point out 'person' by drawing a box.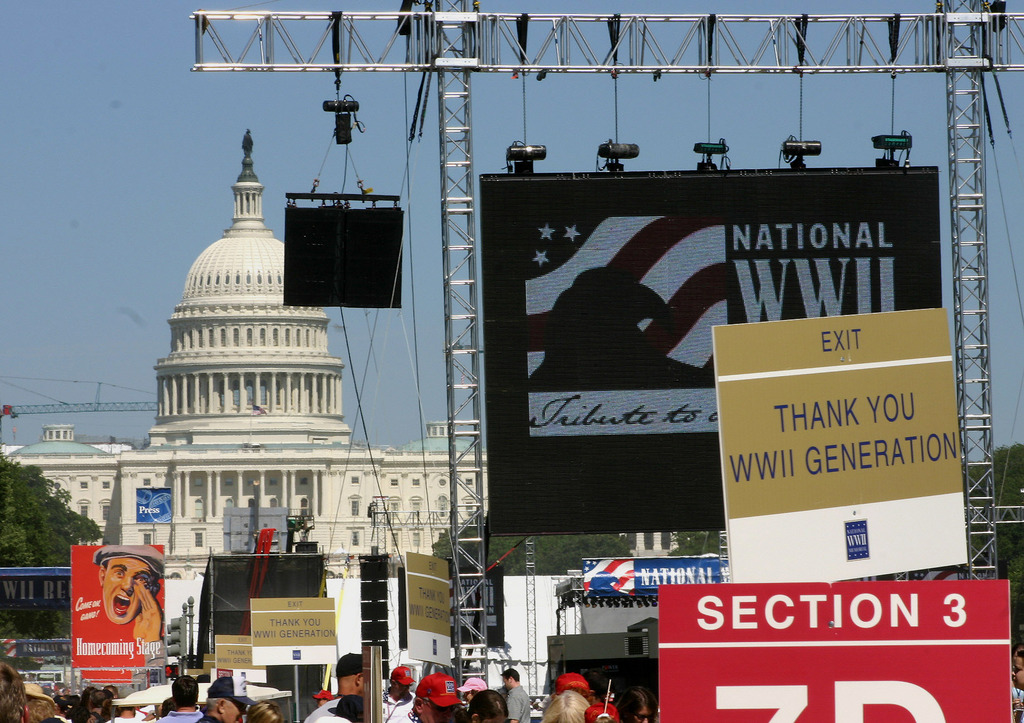
{"x1": 22, "y1": 692, "x2": 68, "y2": 722}.
